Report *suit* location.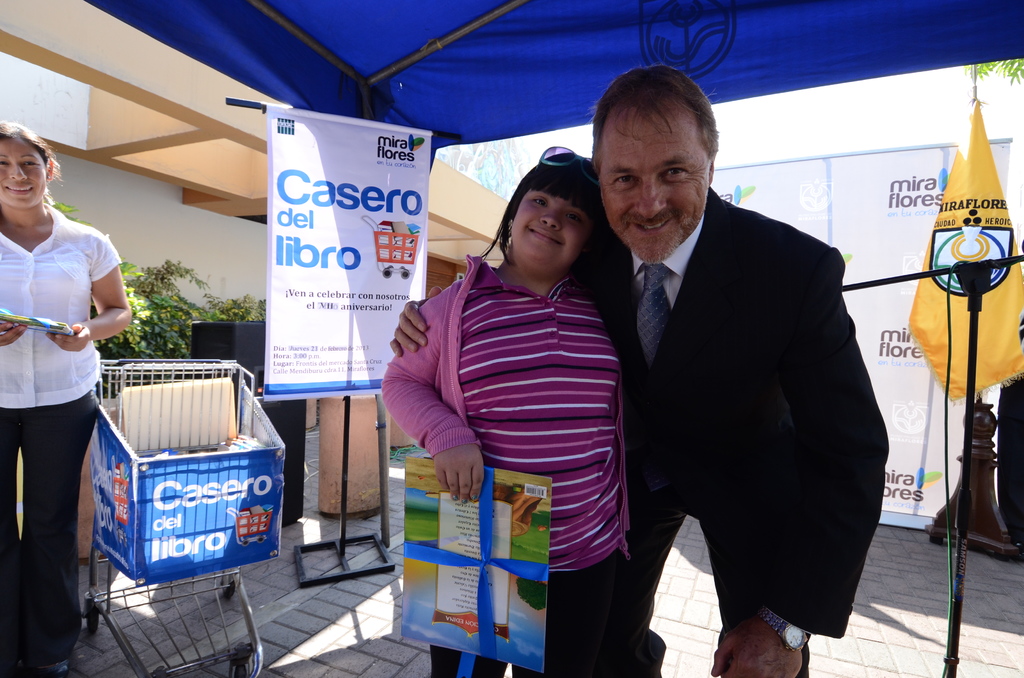
Report: 574/114/897/654.
